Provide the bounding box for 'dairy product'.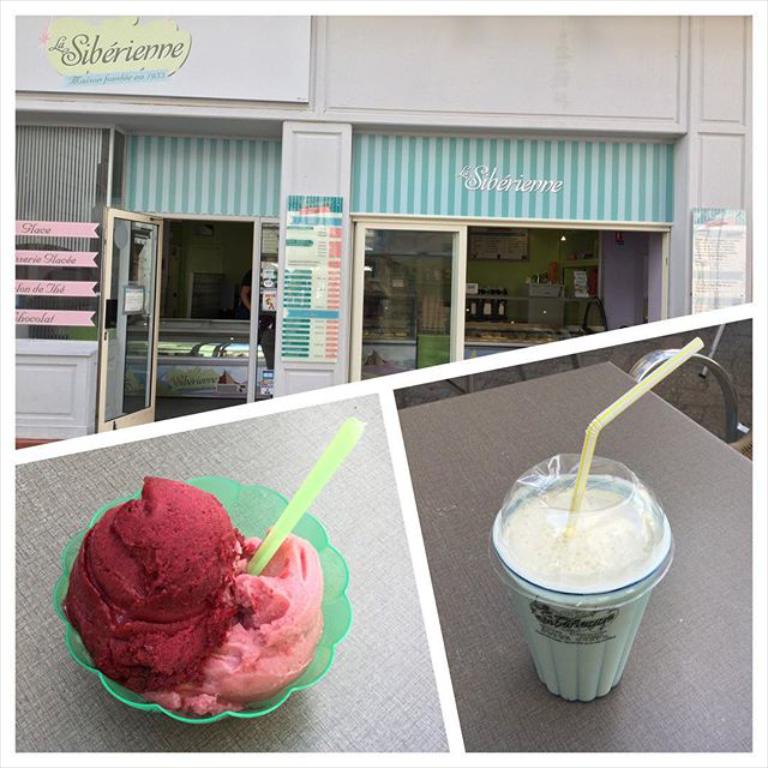
[x1=184, y1=535, x2=331, y2=720].
